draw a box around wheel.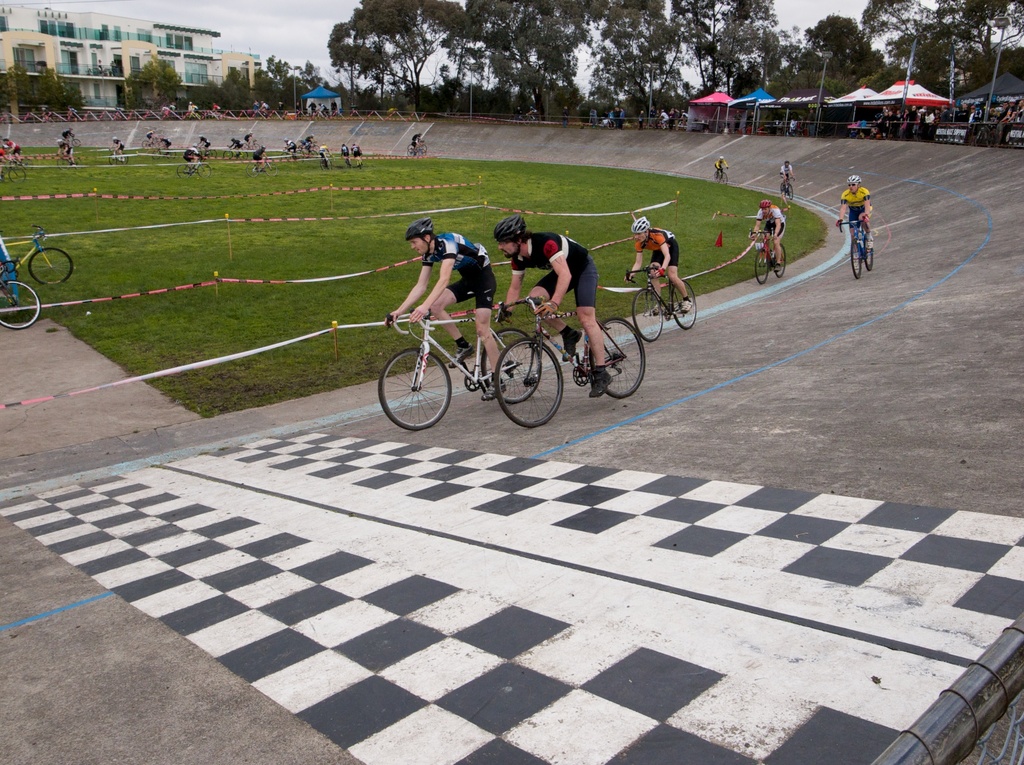
x1=224, y1=150, x2=232, y2=157.
